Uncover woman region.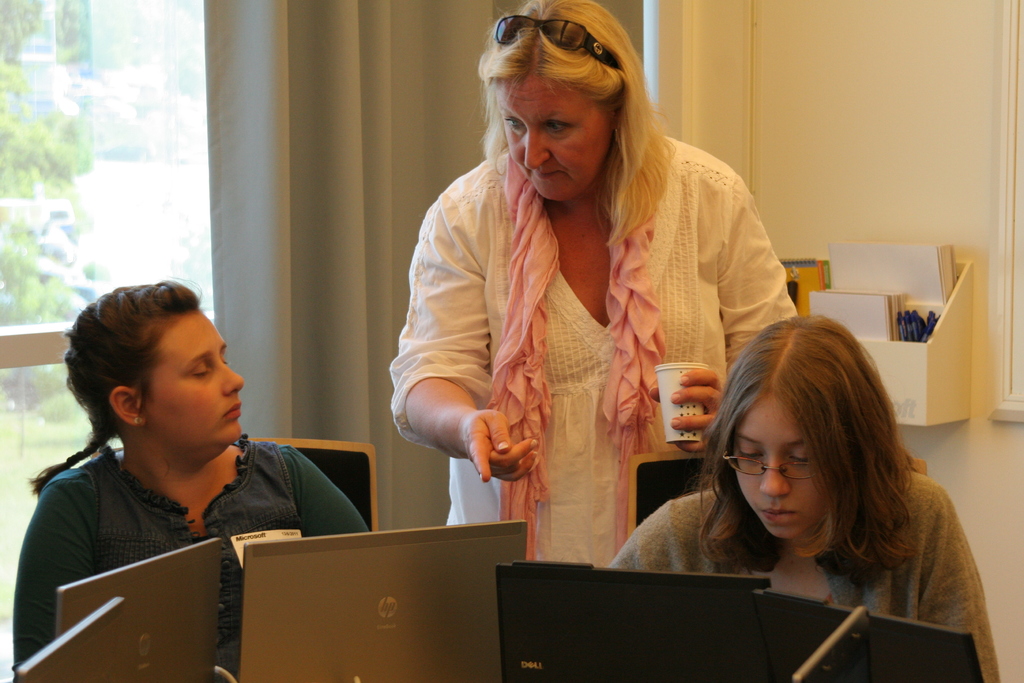
Uncovered: <bbox>10, 274, 369, 682</bbox>.
